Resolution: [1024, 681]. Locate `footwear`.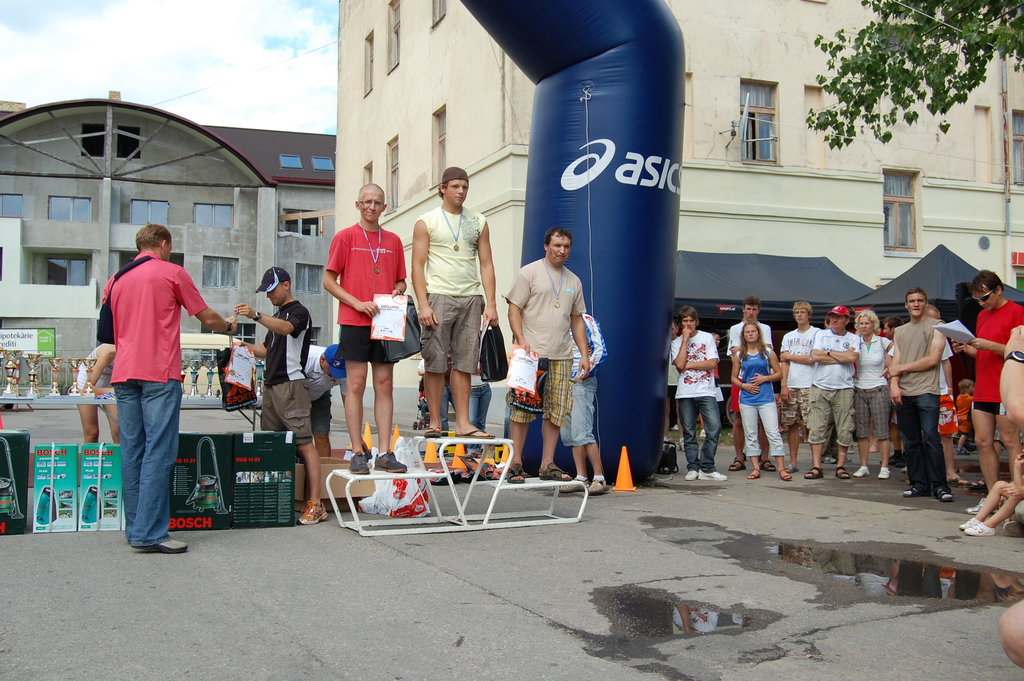
{"x1": 967, "y1": 503, "x2": 990, "y2": 513}.
